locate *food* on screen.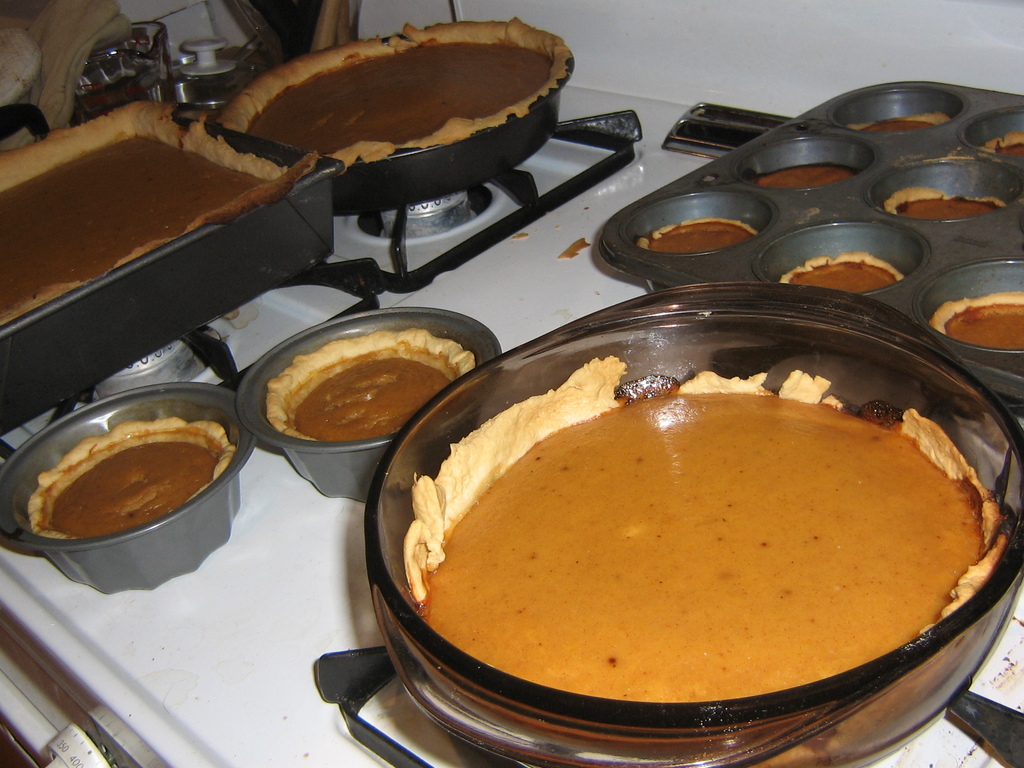
On screen at crop(0, 101, 317, 327).
